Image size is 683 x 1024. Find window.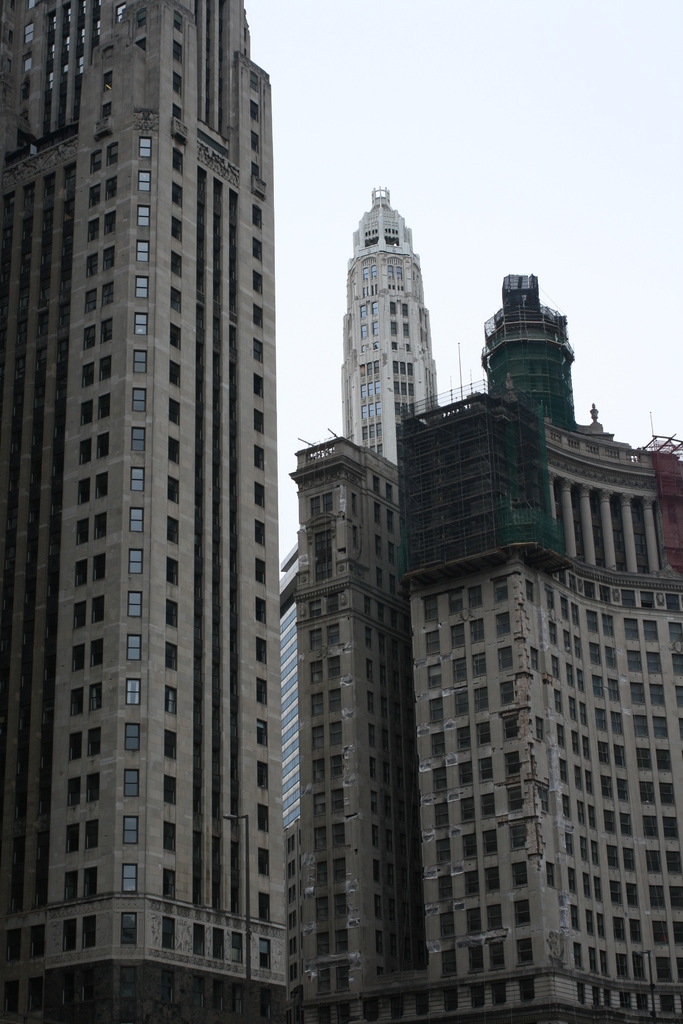
box=[602, 612, 614, 640].
